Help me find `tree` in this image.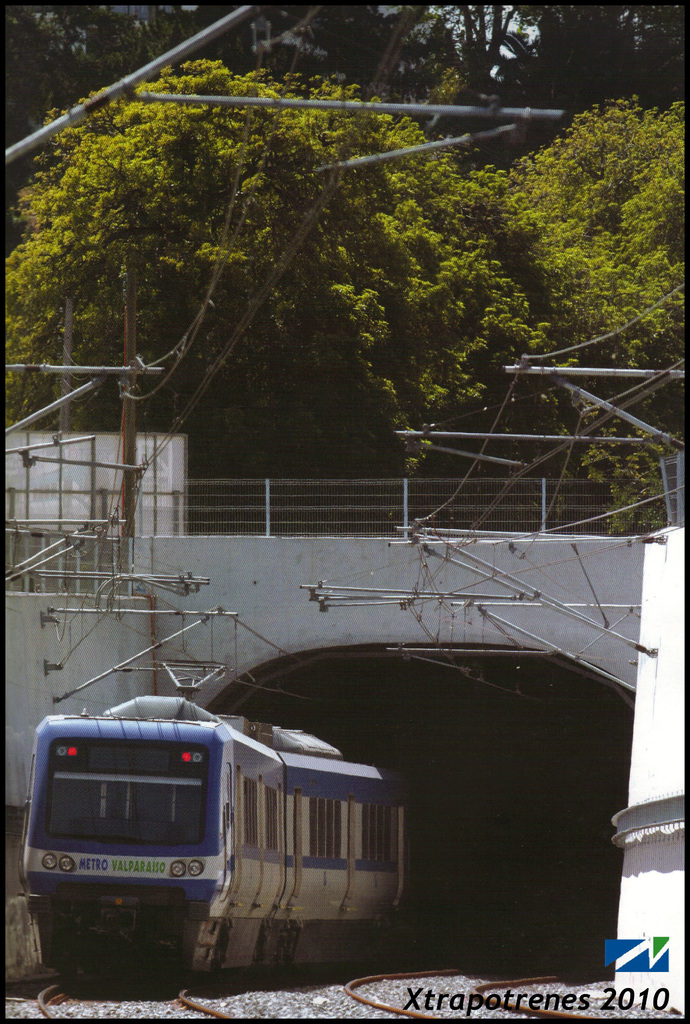
Found it: (1, 1, 689, 169).
